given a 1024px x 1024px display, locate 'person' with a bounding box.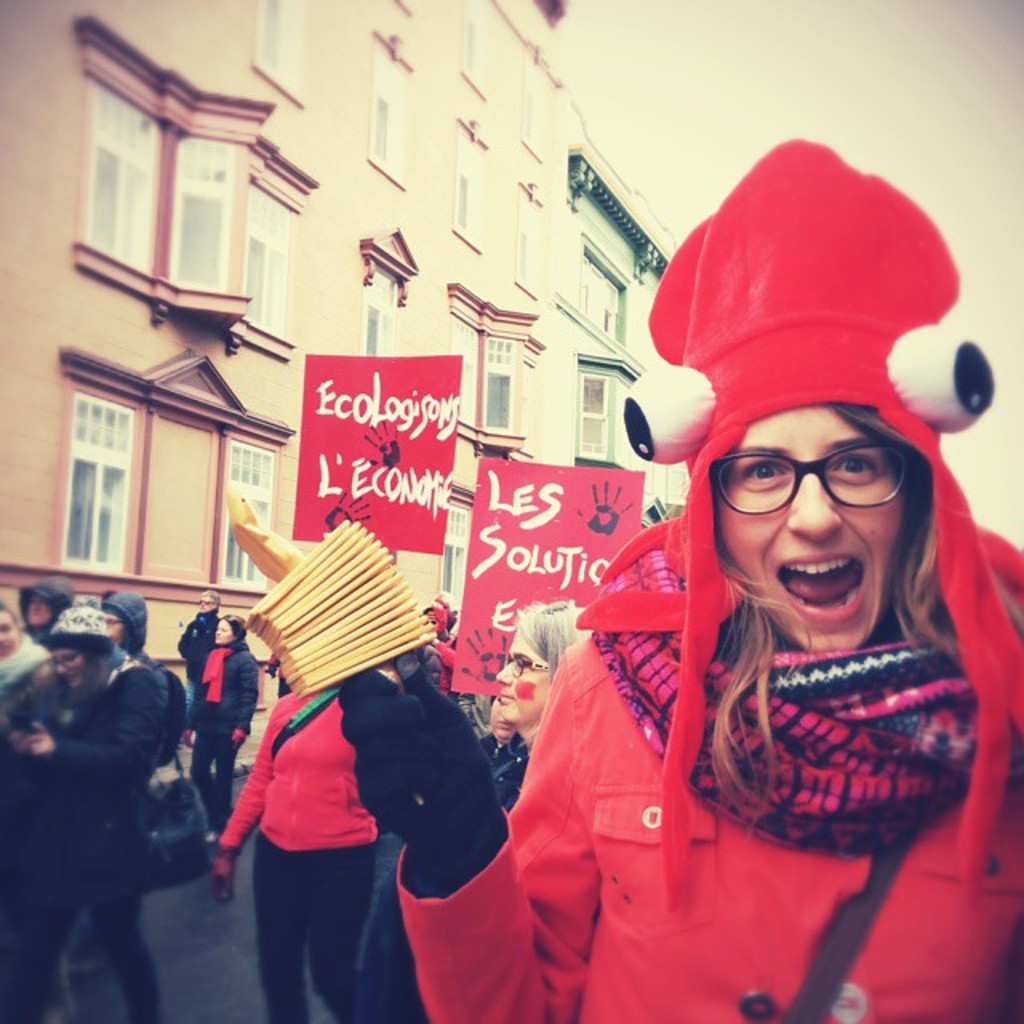
Located: (x1=219, y1=555, x2=438, y2=994).
